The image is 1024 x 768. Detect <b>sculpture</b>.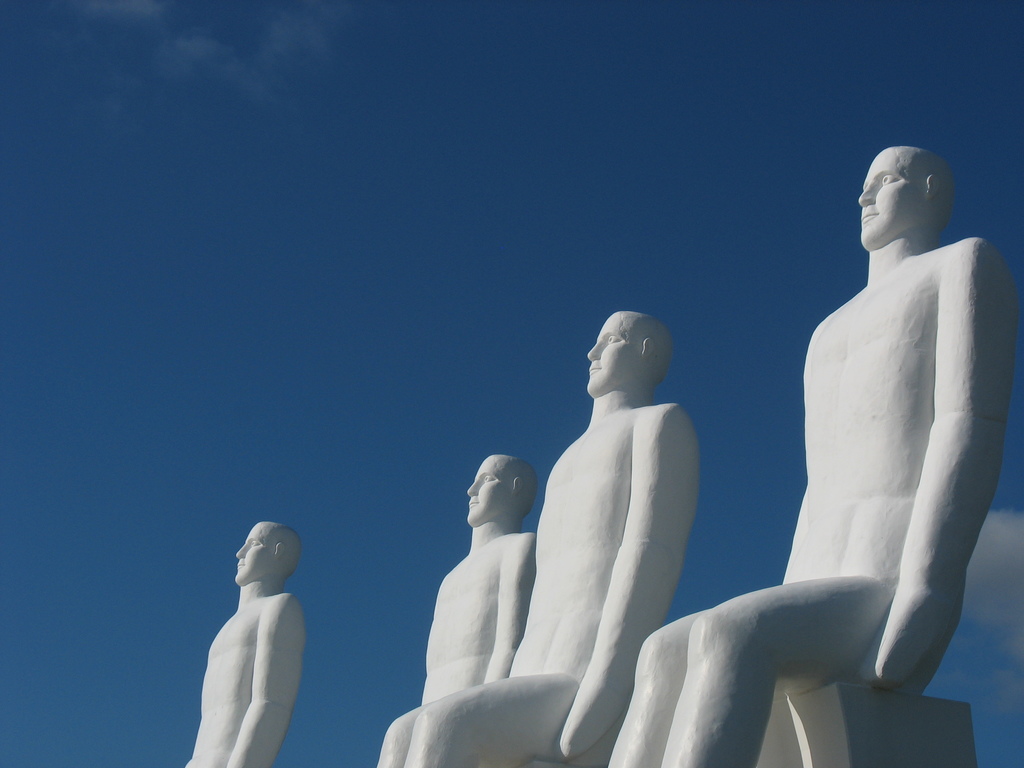
Detection: x1=369, y1=302, x2=701, y2=767.
